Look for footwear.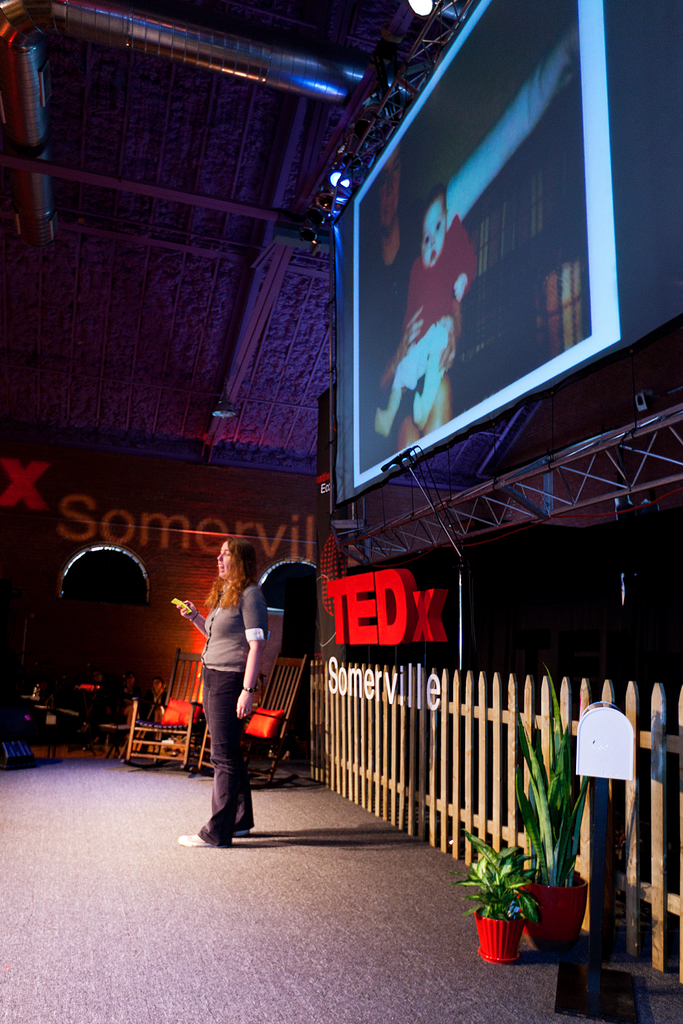
Found: bbox=[196, 774, 263, 852].
